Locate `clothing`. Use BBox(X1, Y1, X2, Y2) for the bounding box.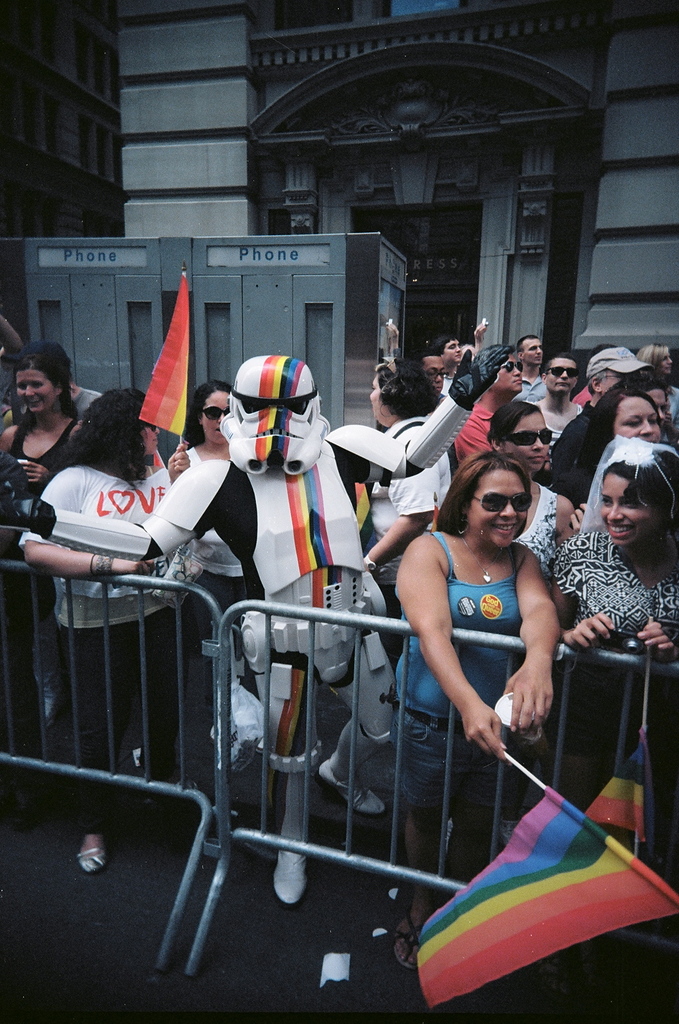
BBox(389, 540, 518, 903).
